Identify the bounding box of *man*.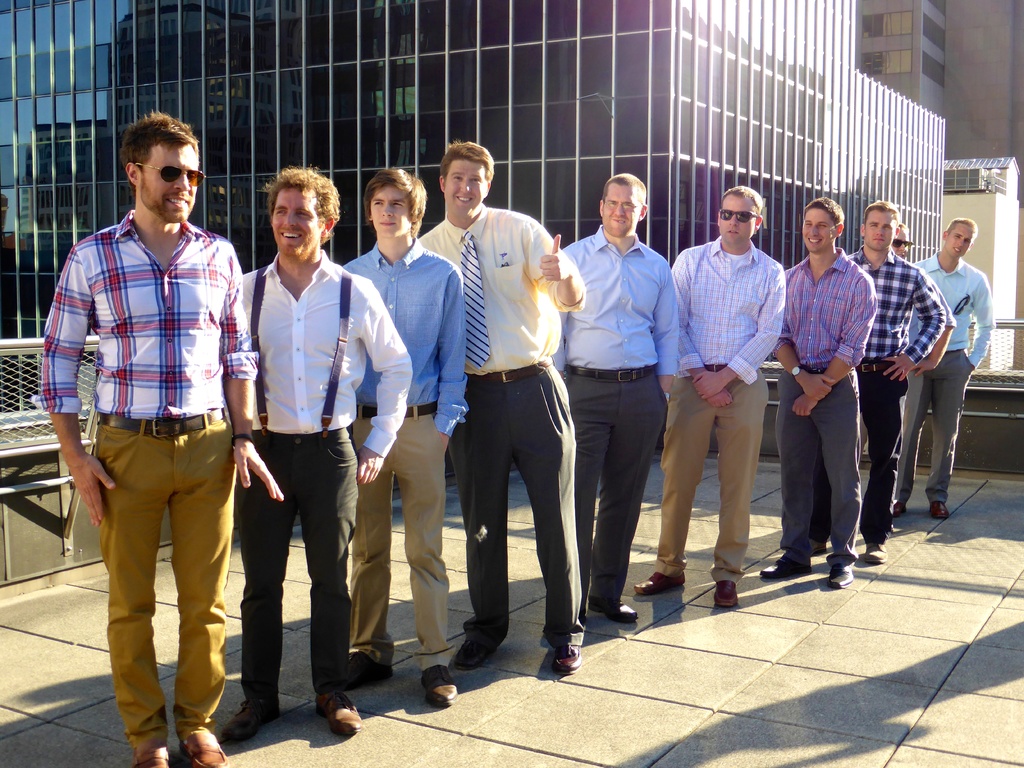
629/186/783/606.
